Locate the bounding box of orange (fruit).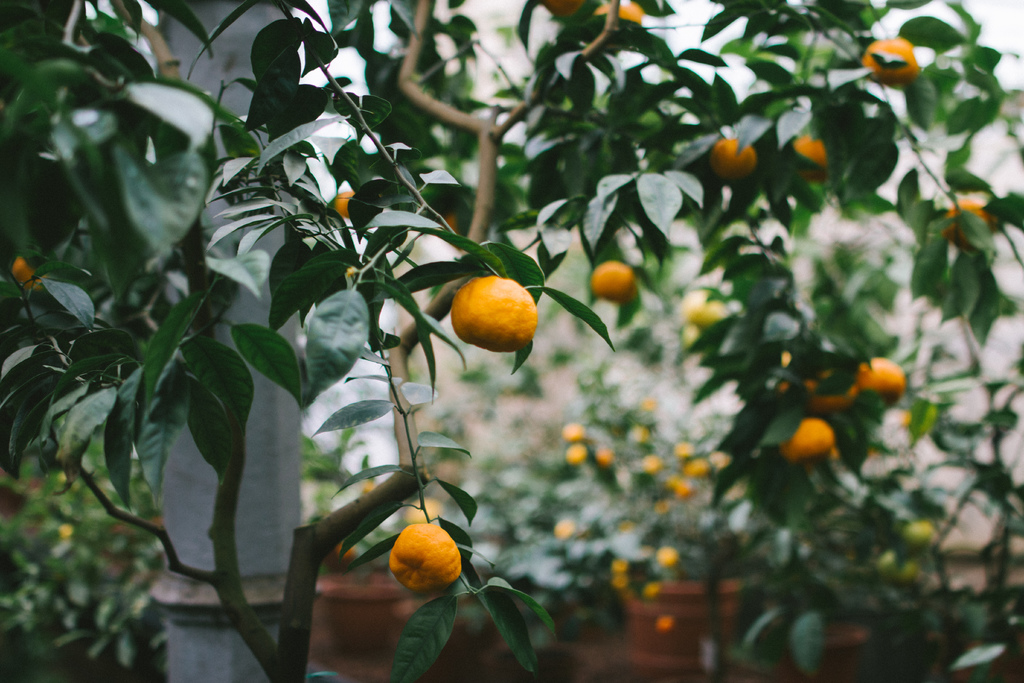
Bounding box: left=589, top=5, right=644, bottom=31.
